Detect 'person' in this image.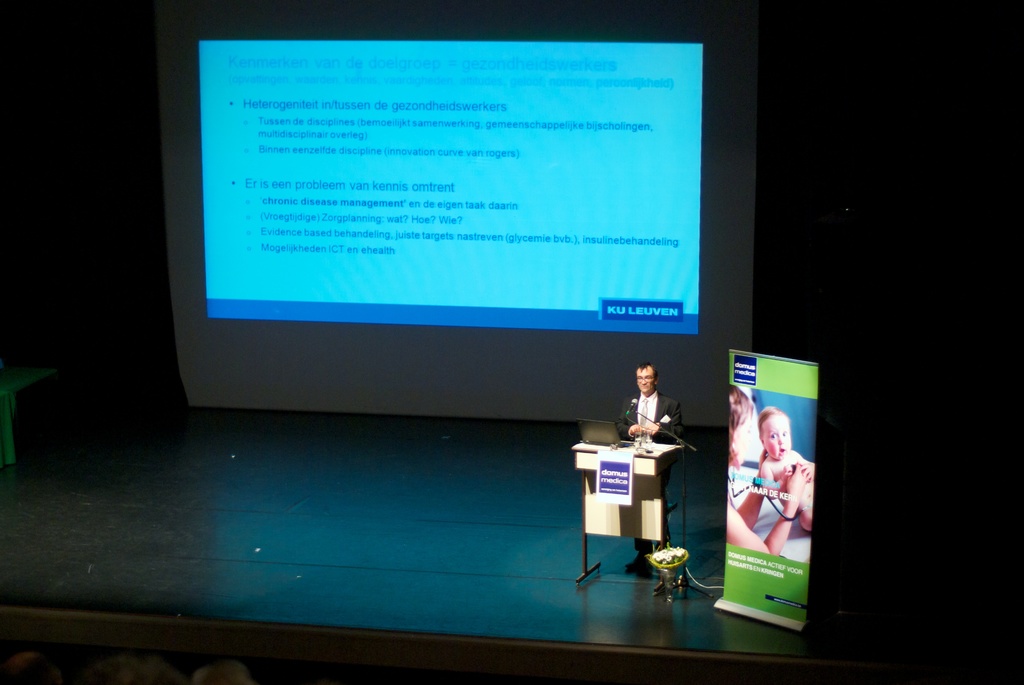
Detection: x1=727, y1=386, x2=811, y2=553.
